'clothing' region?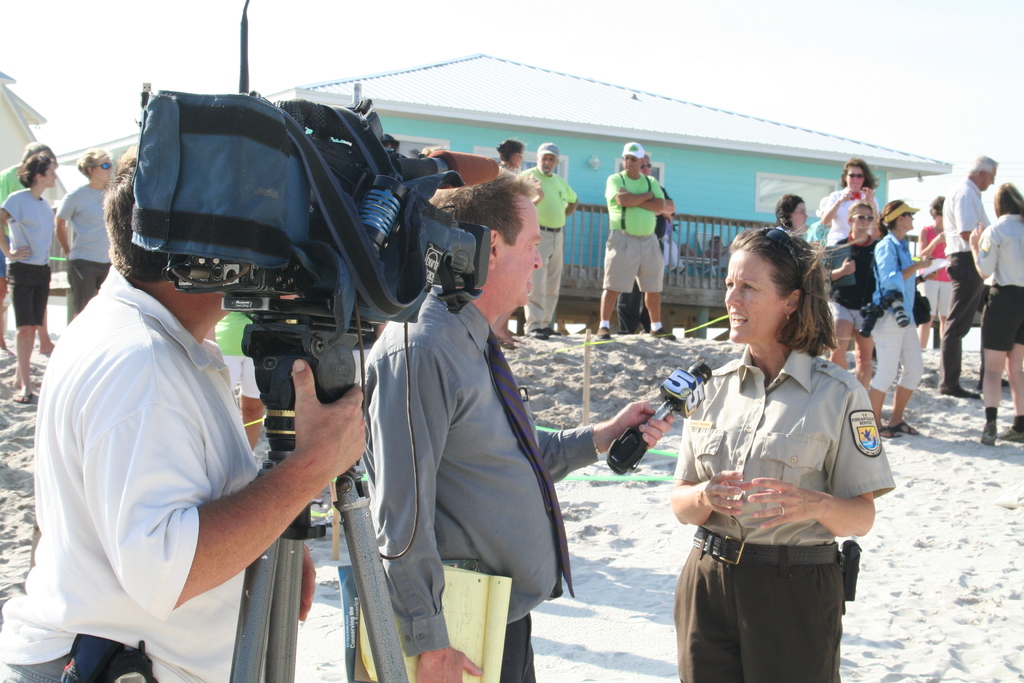
rect(64, 183, 110, 318)
